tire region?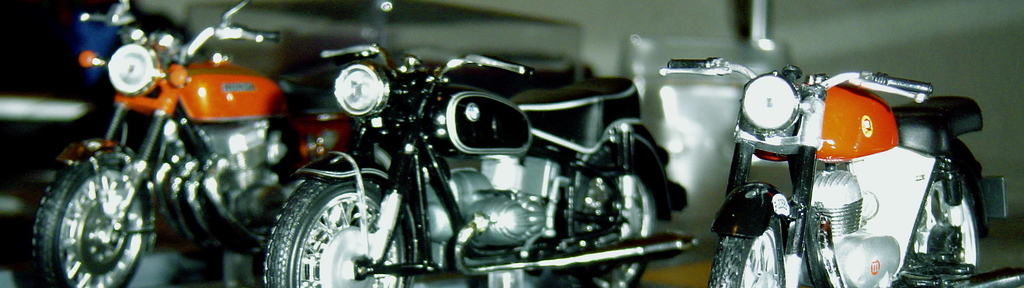
detection(576, 141, 657, 287)
